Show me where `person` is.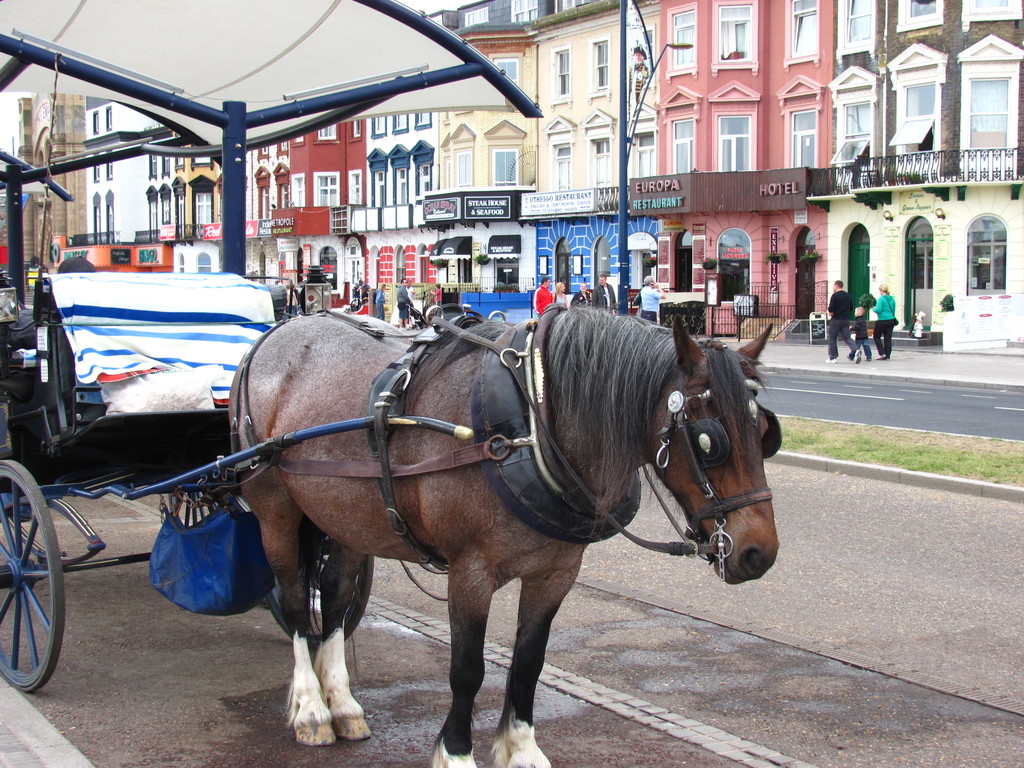
`person` is at select_region(623, 43, 652, 109).
